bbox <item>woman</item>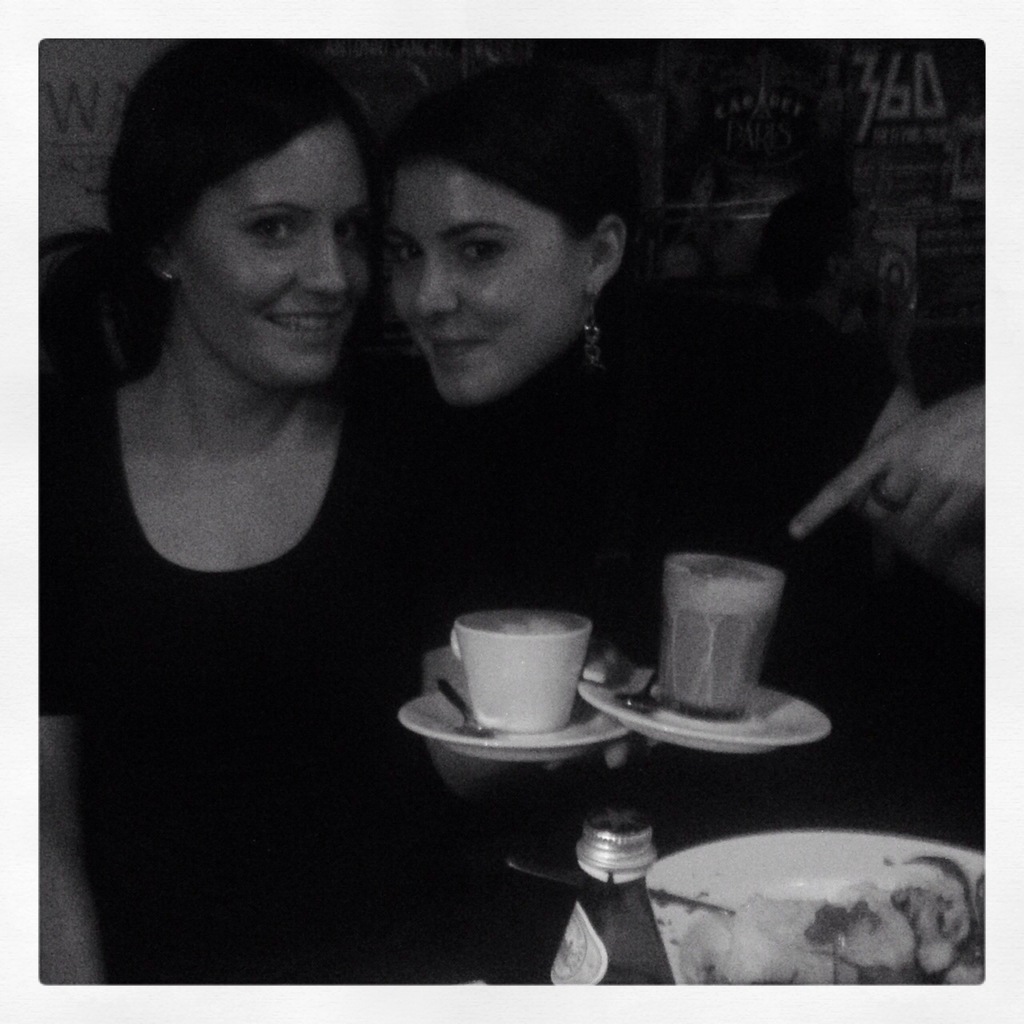
<region>370, 65, 1013, 832</region>
